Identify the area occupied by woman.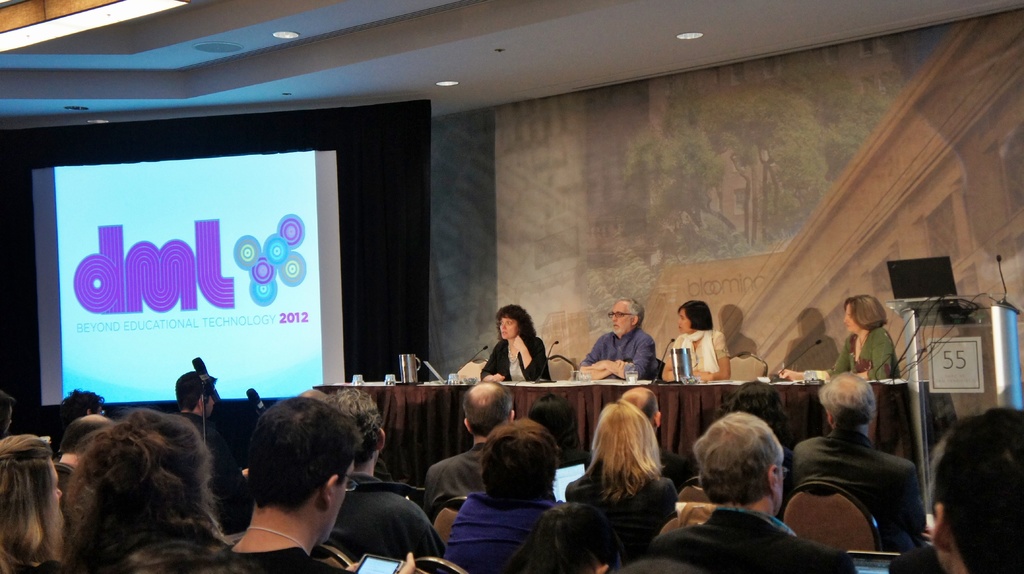
Area: box(716, 381, 794, 486).
